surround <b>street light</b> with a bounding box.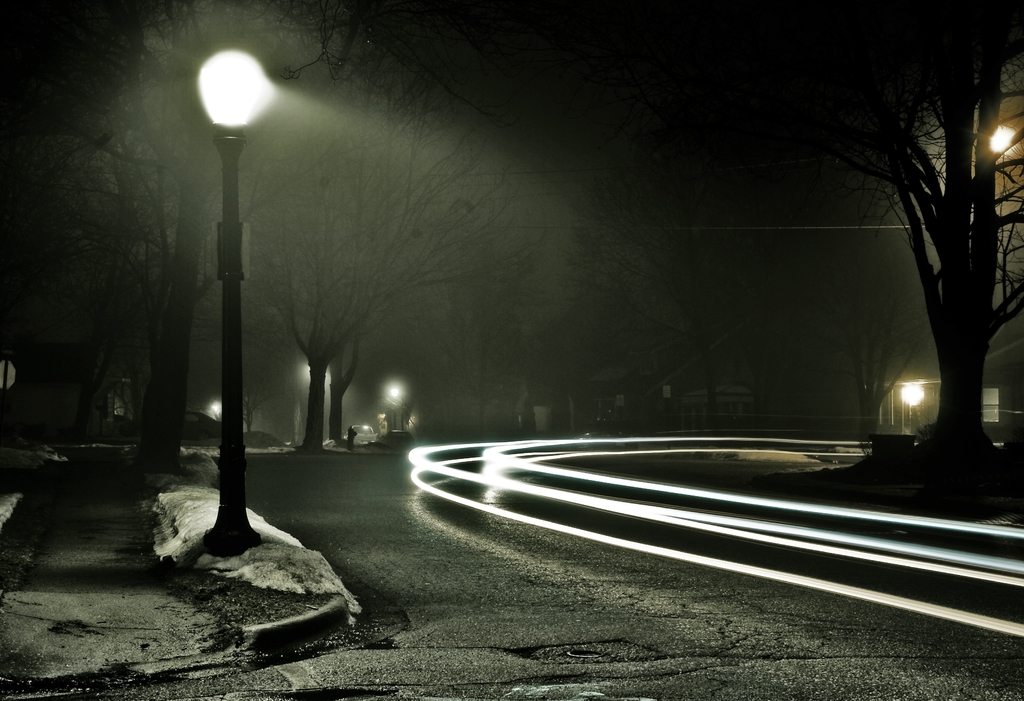
{"left": 388, "top": 384, "right": 402, "bottom": 426}.
